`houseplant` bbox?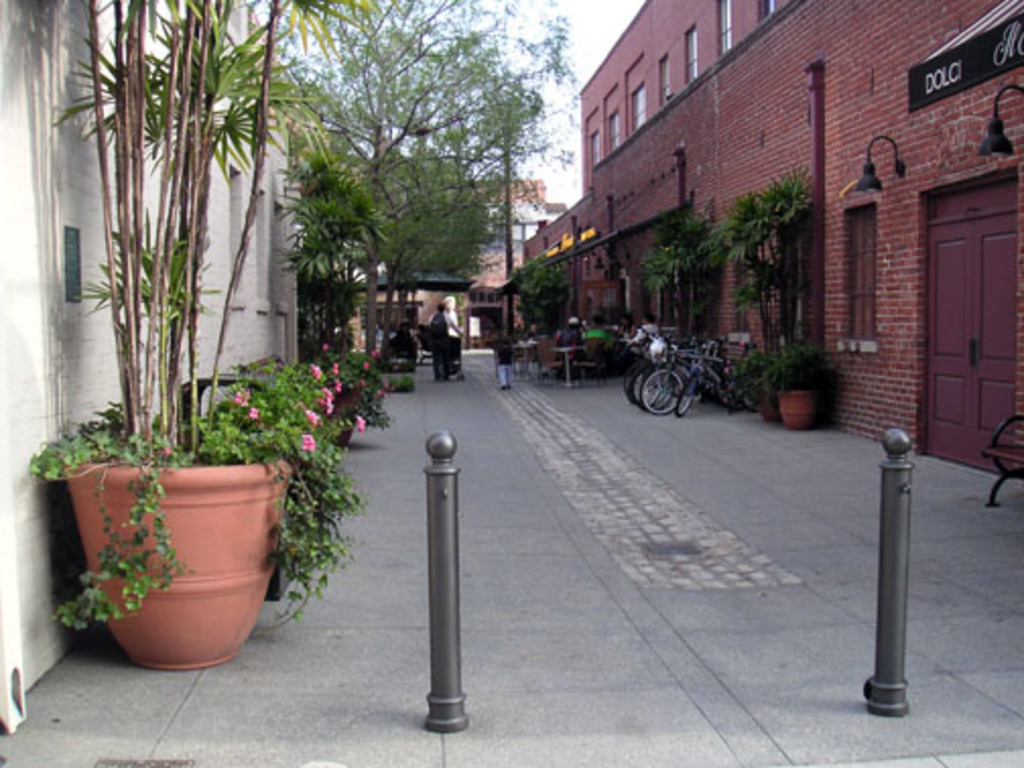
pyautogui.locateOnScreen(758, 337, 851, 433)
